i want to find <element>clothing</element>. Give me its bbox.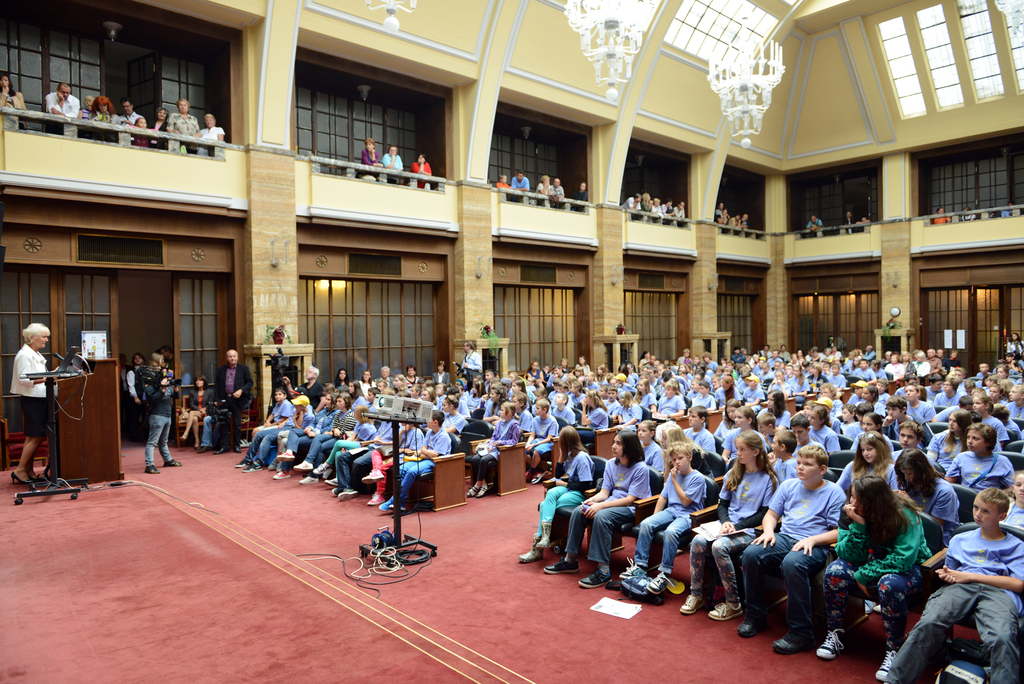
{"x1": 660, "y1": 207, "x2": 669, "y2": 221}.
